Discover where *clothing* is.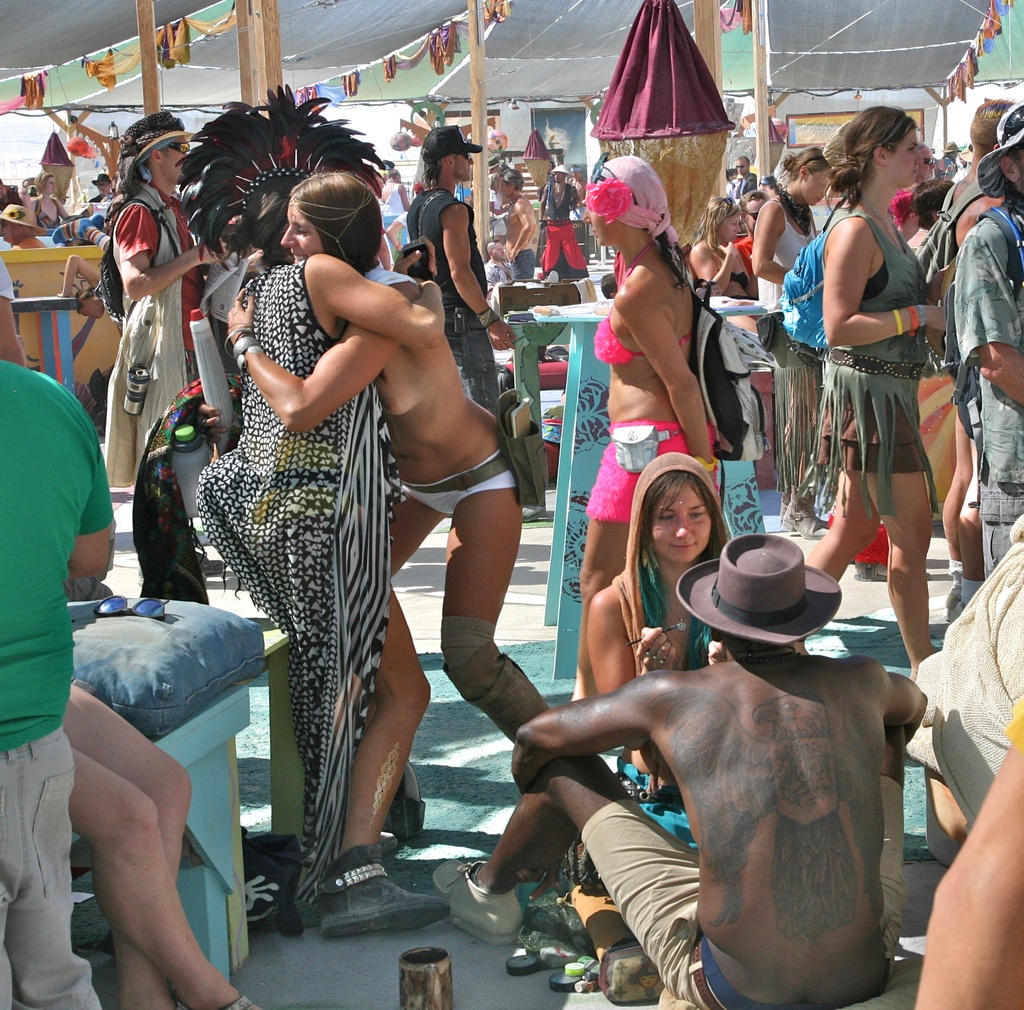
Discovered at region(695, 252, 781, 327).
